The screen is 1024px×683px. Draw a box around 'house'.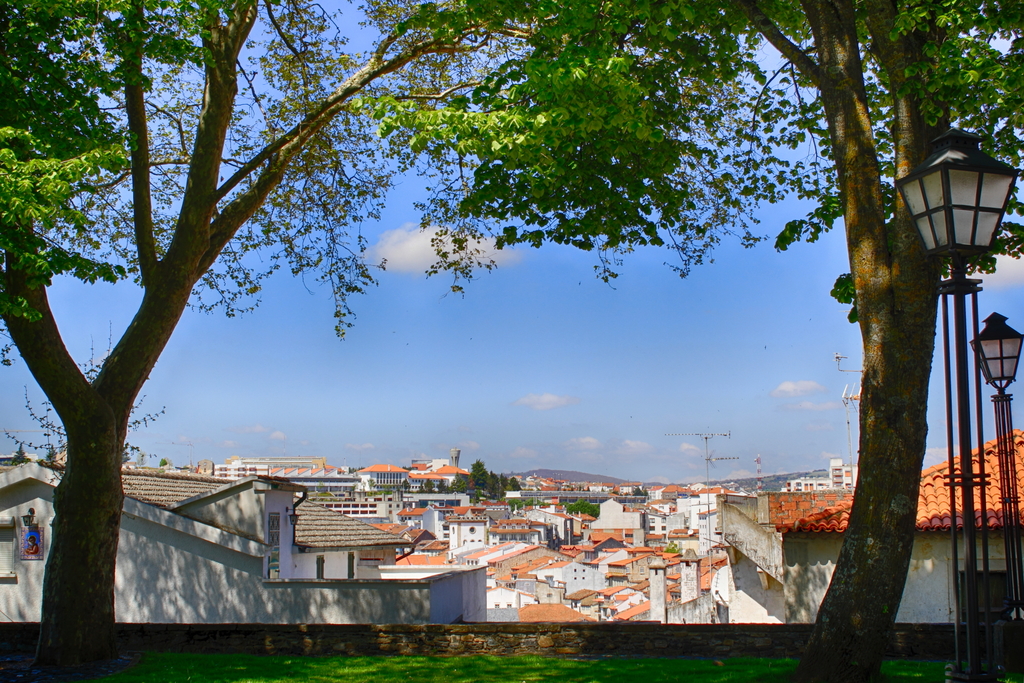
x1=180, y1=457, x2=364, y2=491.
